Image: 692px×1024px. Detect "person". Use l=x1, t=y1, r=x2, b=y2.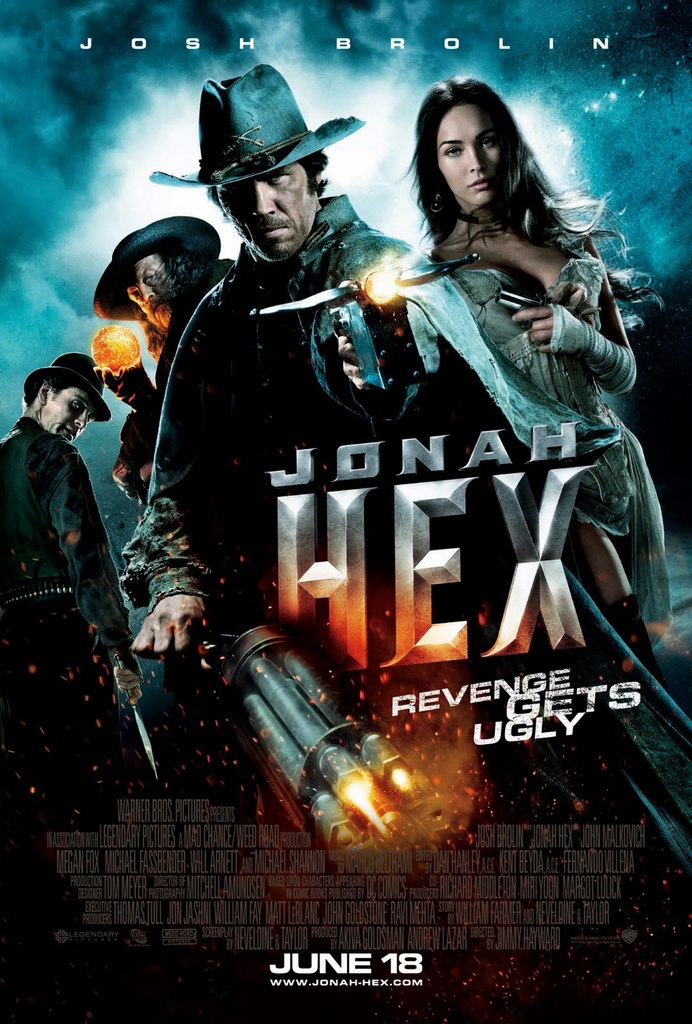
l=93, t=212, r=237, b=501.
